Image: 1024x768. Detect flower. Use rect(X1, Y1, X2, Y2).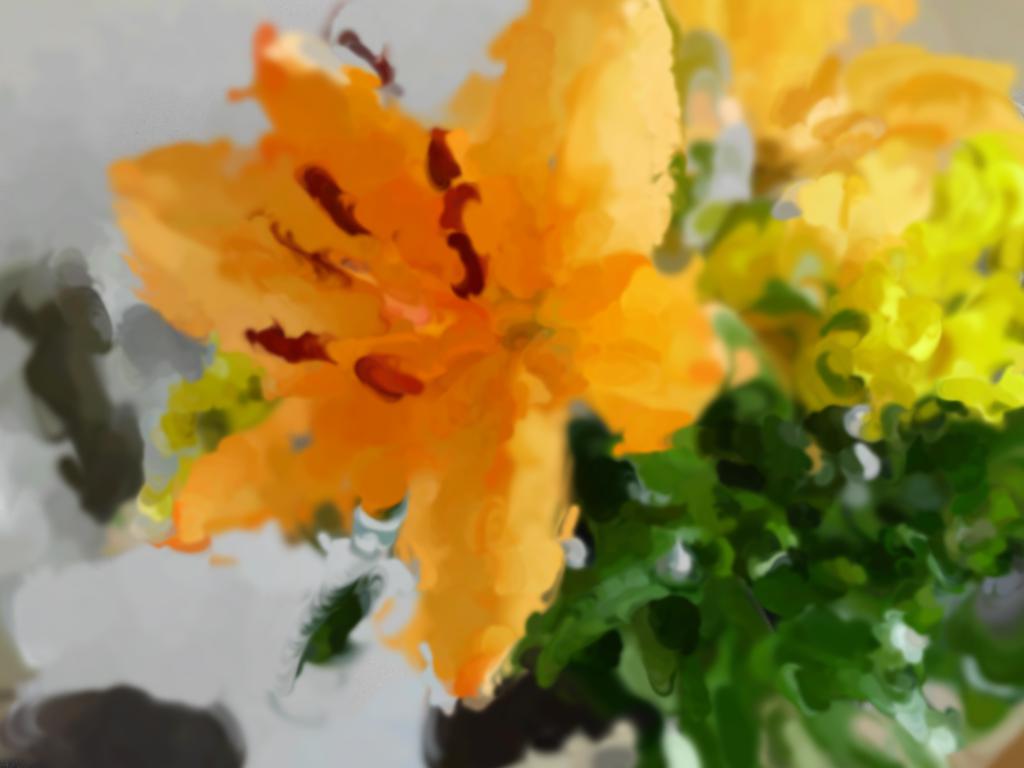
rect(664, 0, 1023, 307).
